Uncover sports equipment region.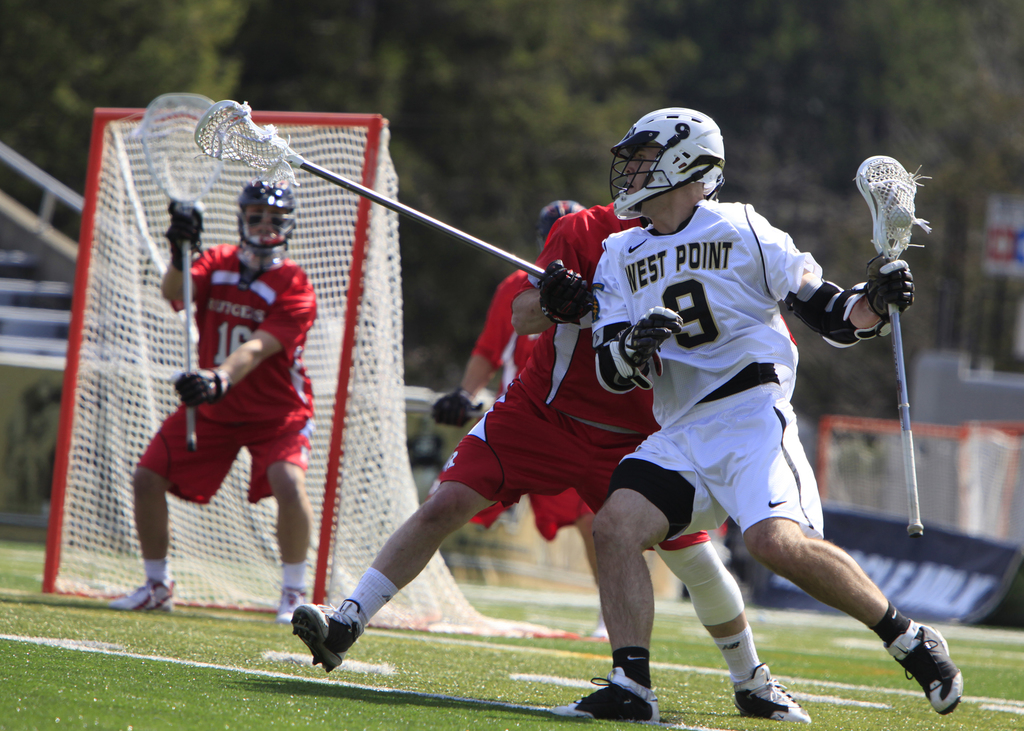
Uncovered: [611, 104, 728, 223].
